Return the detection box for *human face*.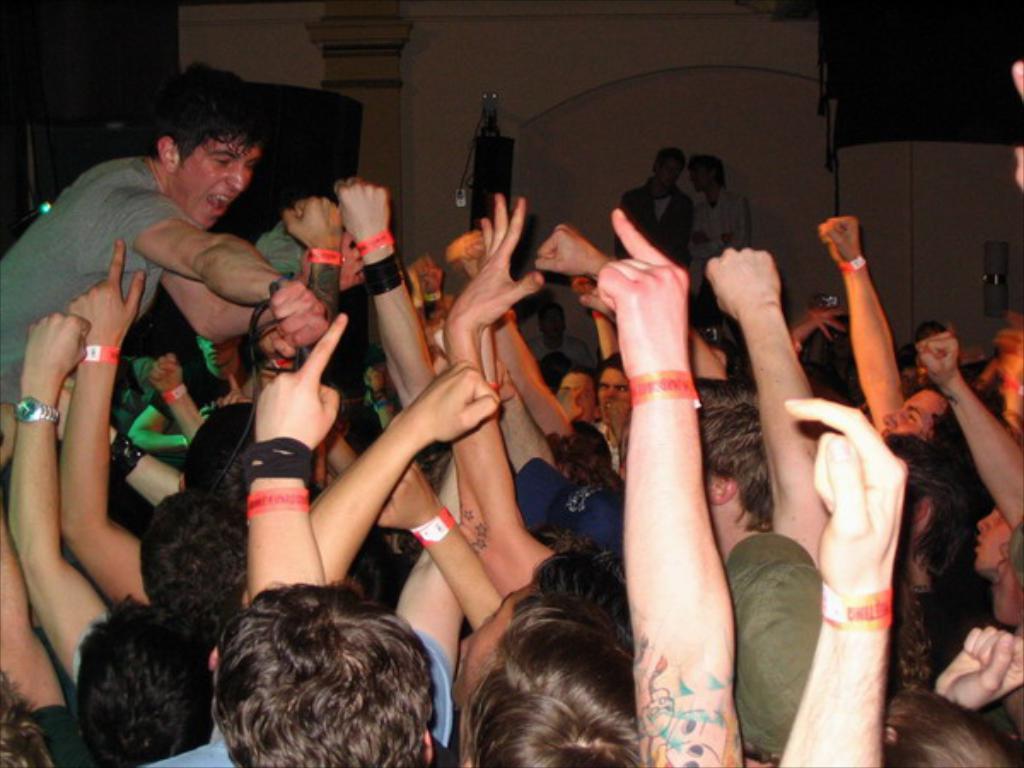
box=[975, 503, 1014, 577].
